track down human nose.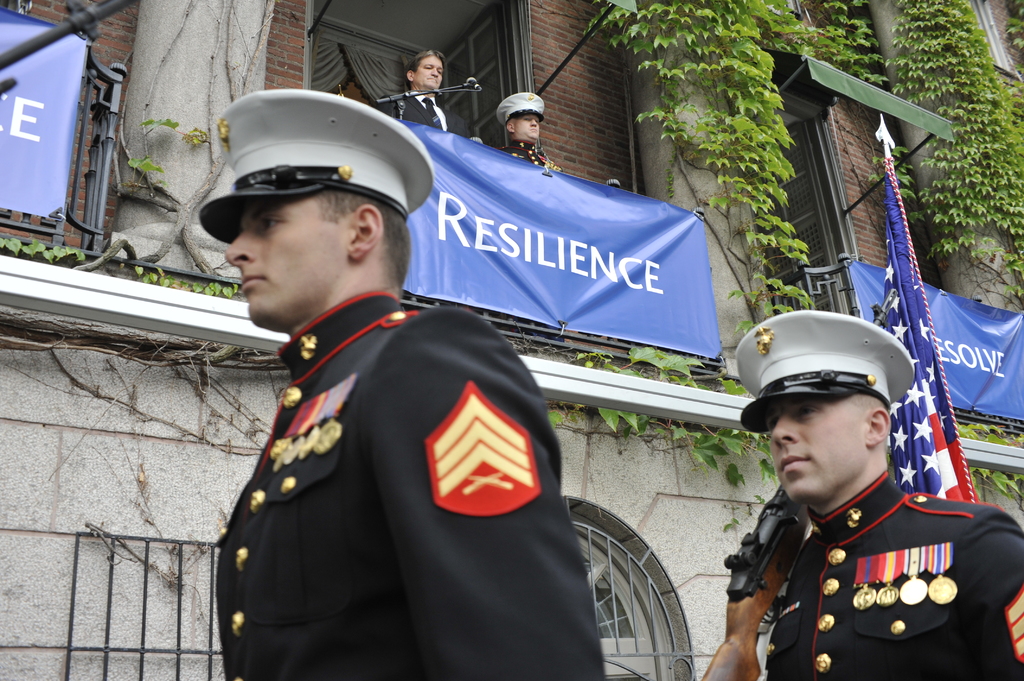
Tracked to <bbox>429, 68, 440, 76</bbox>.
